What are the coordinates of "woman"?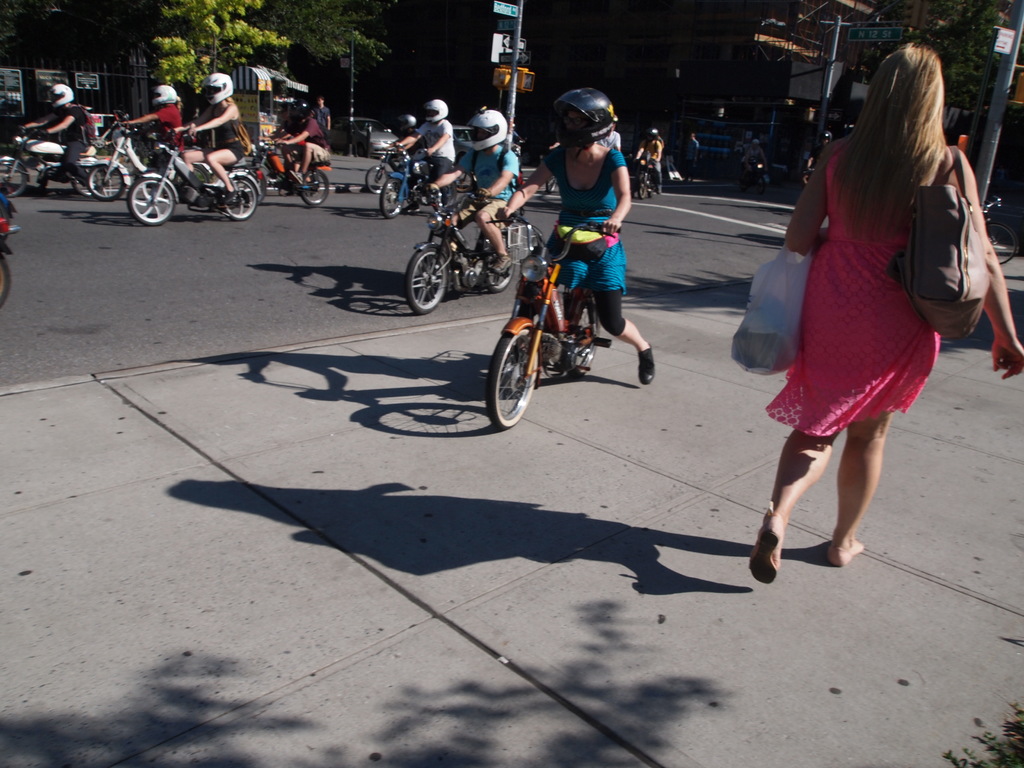
box(743, 138, 761, 186).
